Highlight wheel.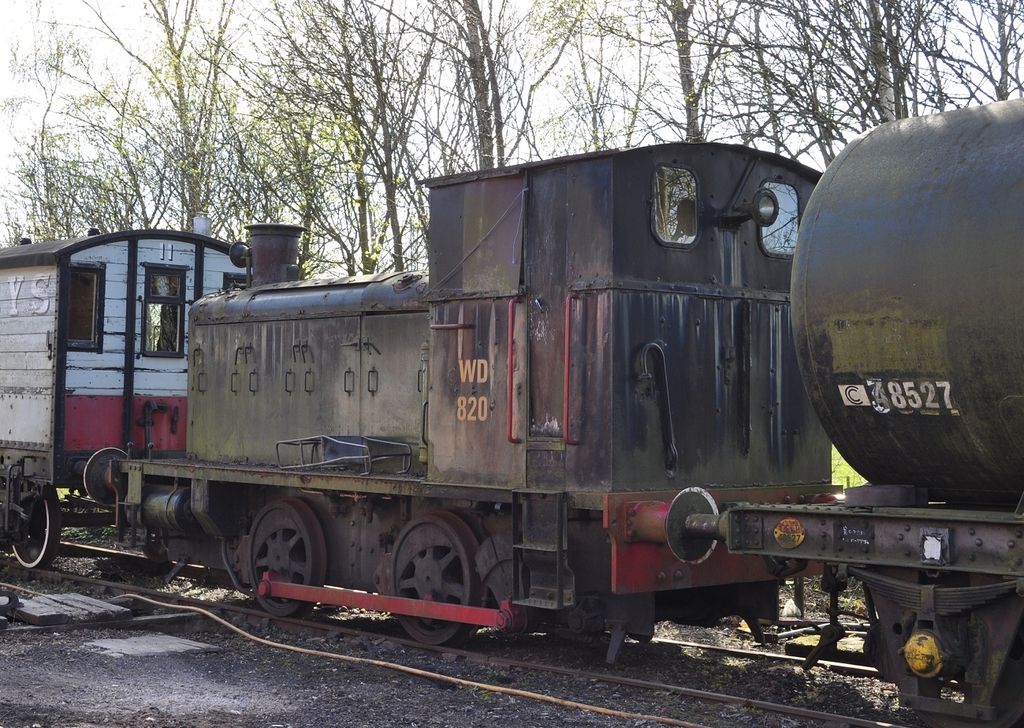
Highlighted region: (x1=389, y1=510, x2=486, y2=644).
